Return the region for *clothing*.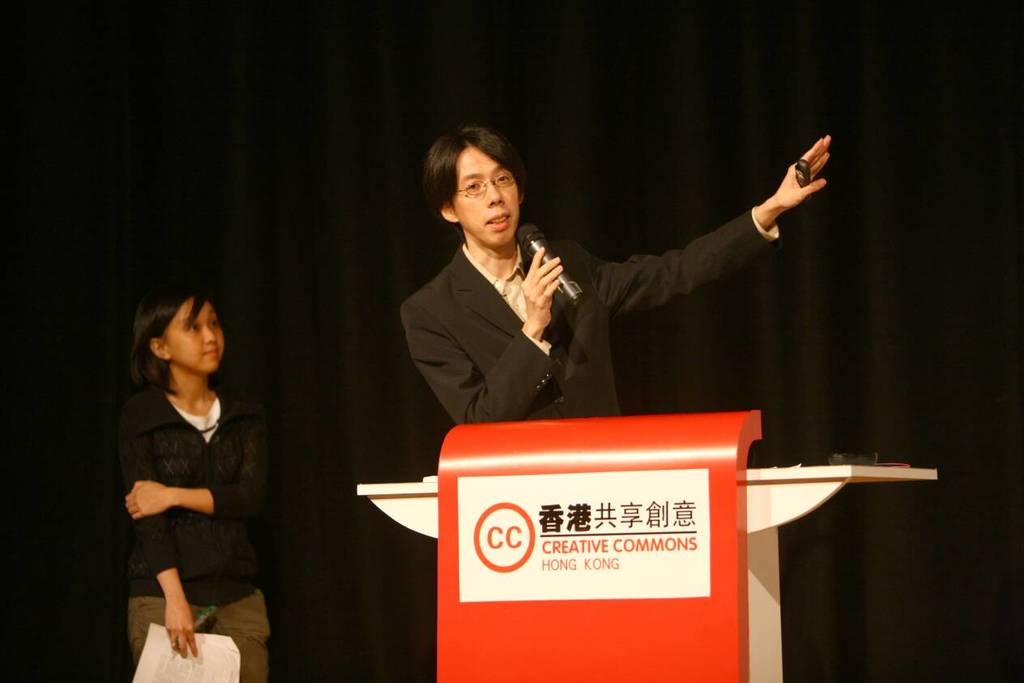
pyautogui.locateOnScreen(461, 245, 553, 356).
